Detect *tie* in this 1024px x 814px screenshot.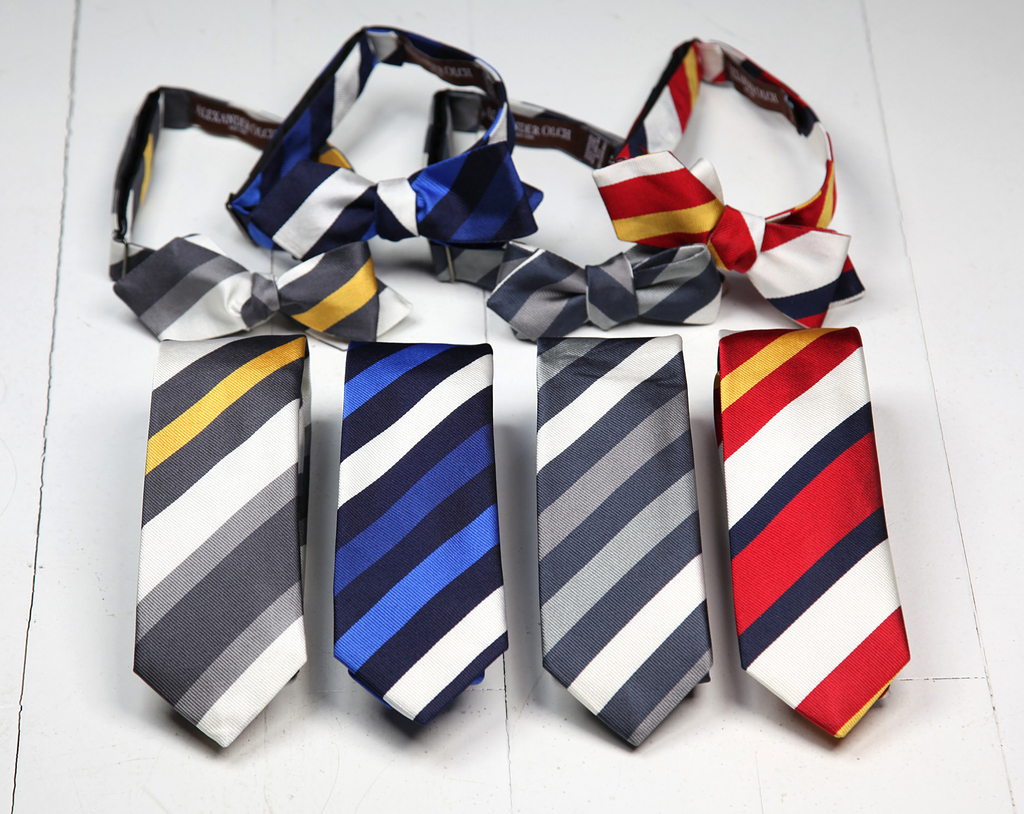
Detection: {"left": 104, "top": 83, "right": 415, "bottom": 355}.
